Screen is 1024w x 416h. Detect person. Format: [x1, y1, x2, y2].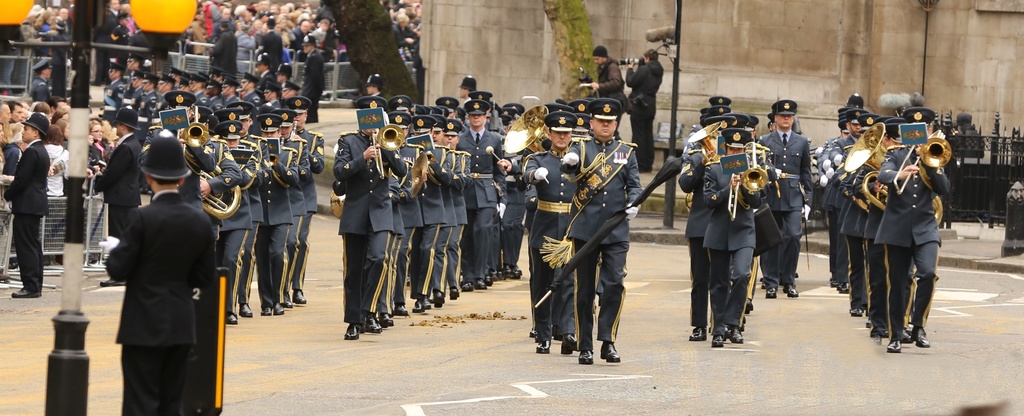
[241, 72, 257, 95].
